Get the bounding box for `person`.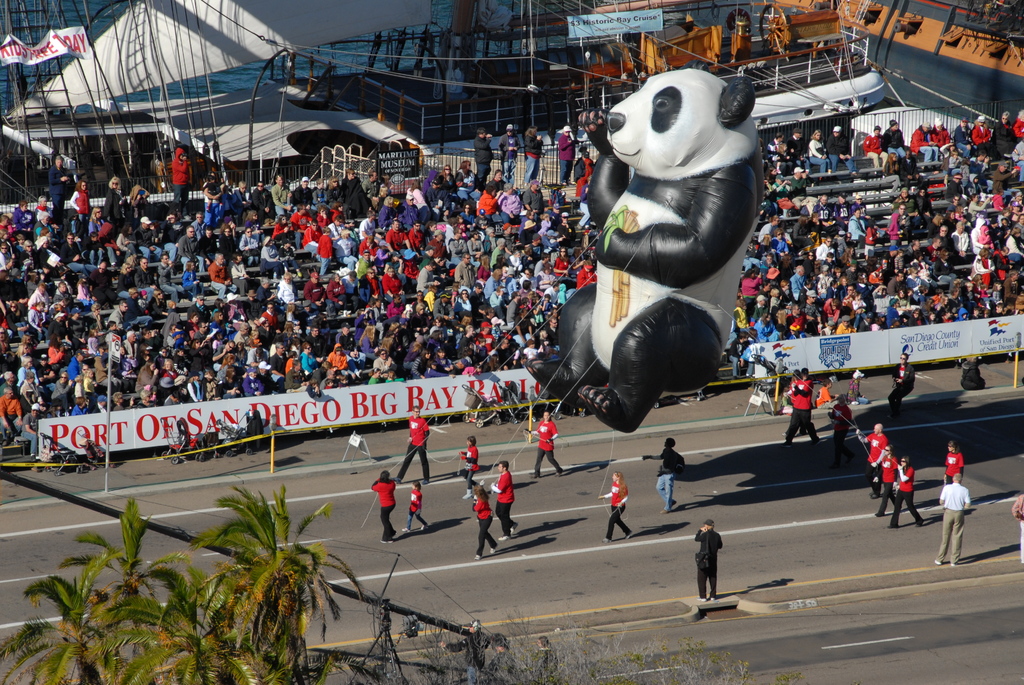
{"left": 1011, "top": 498, "right": 1023, "bottom": 560}.
